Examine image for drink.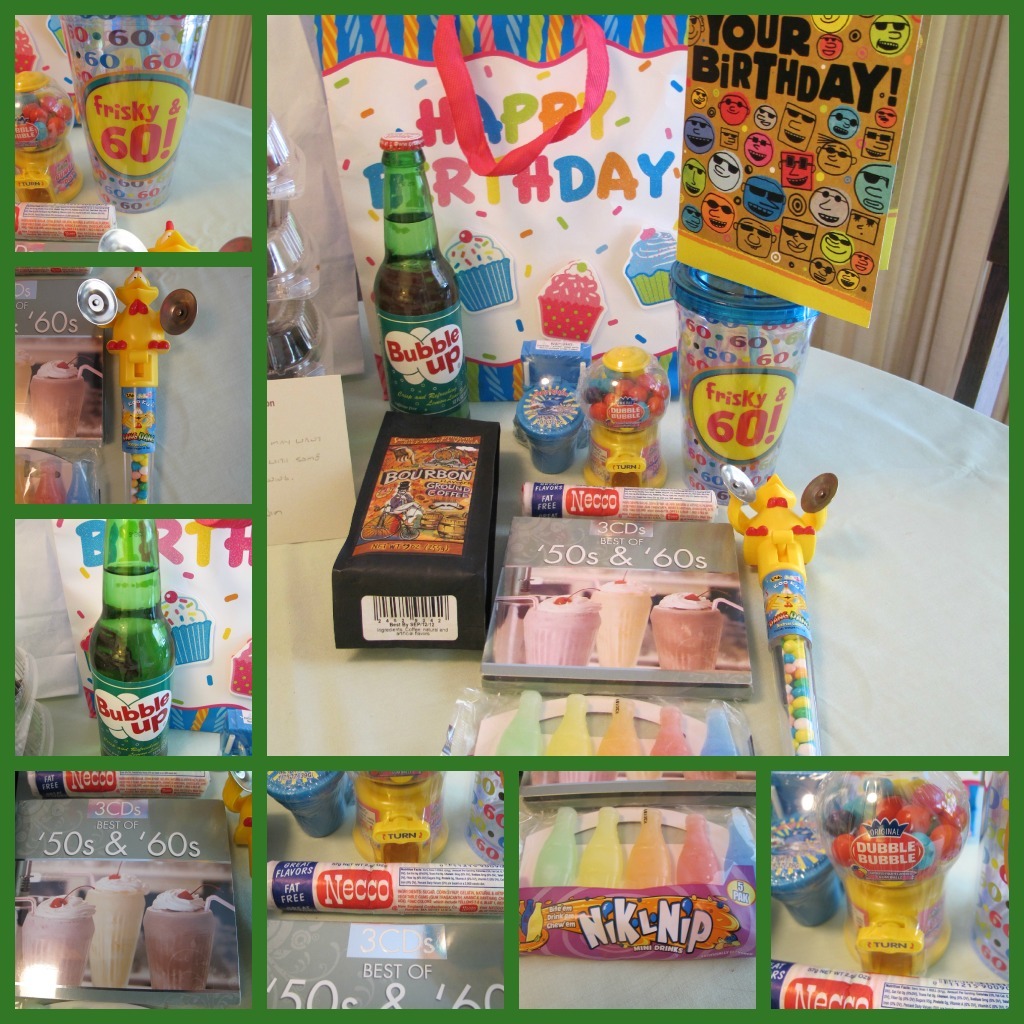
Examination result: (87,571,180,760).
